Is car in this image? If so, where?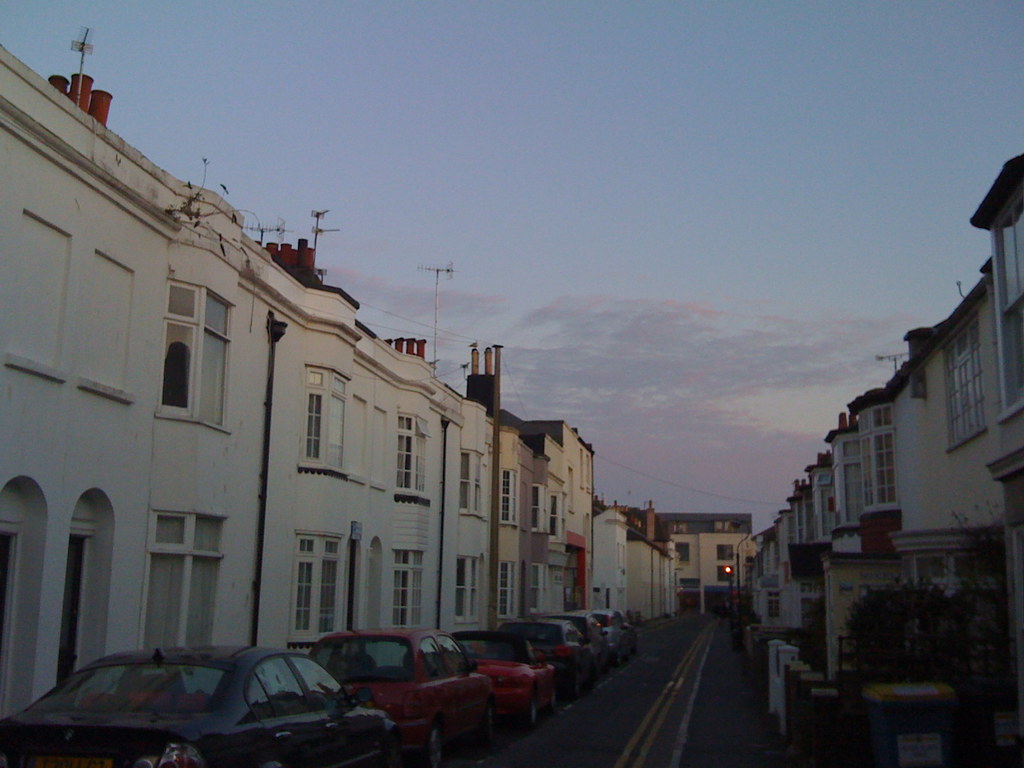
Yes, at 0,644,397,767.
